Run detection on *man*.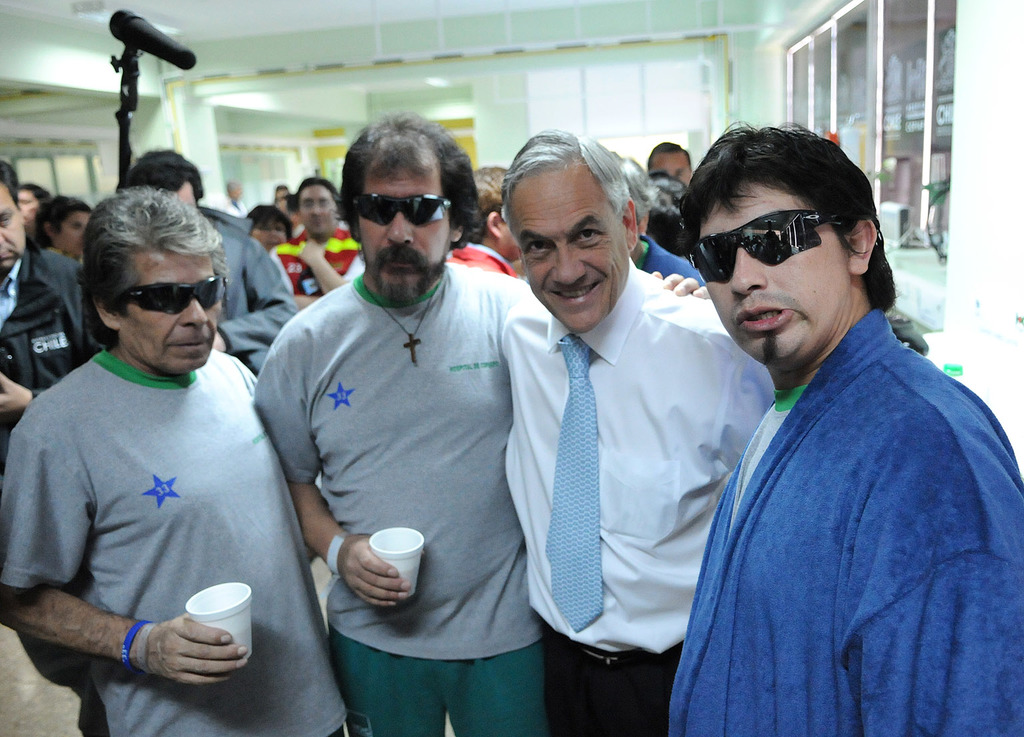
Result: <box>444,167,514,266</box>.
